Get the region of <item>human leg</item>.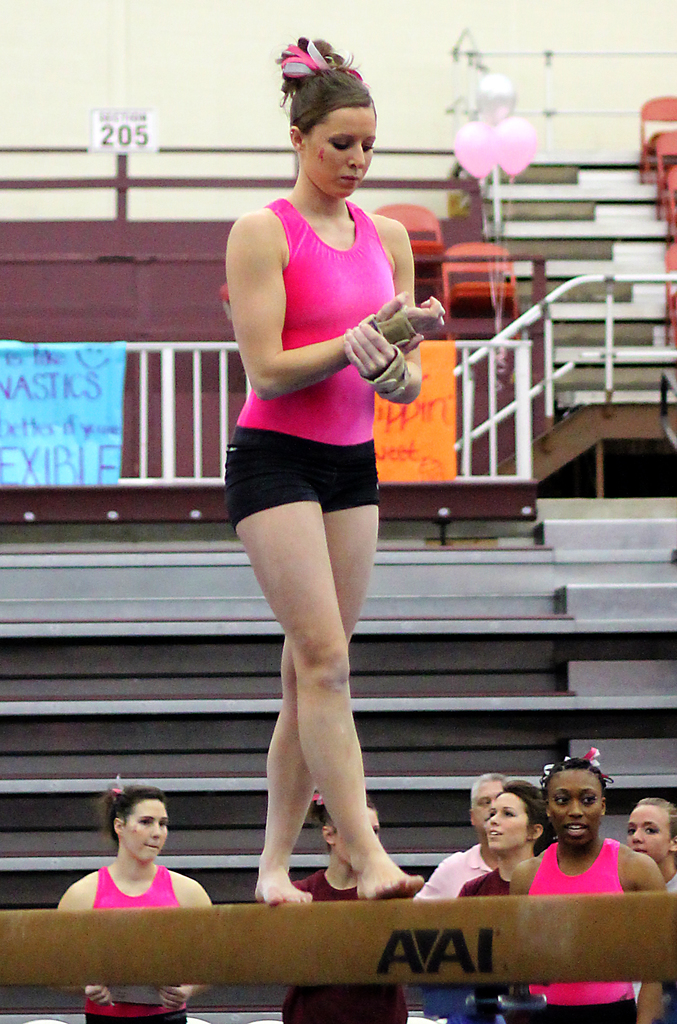
region(249, 428, 381, 900).
